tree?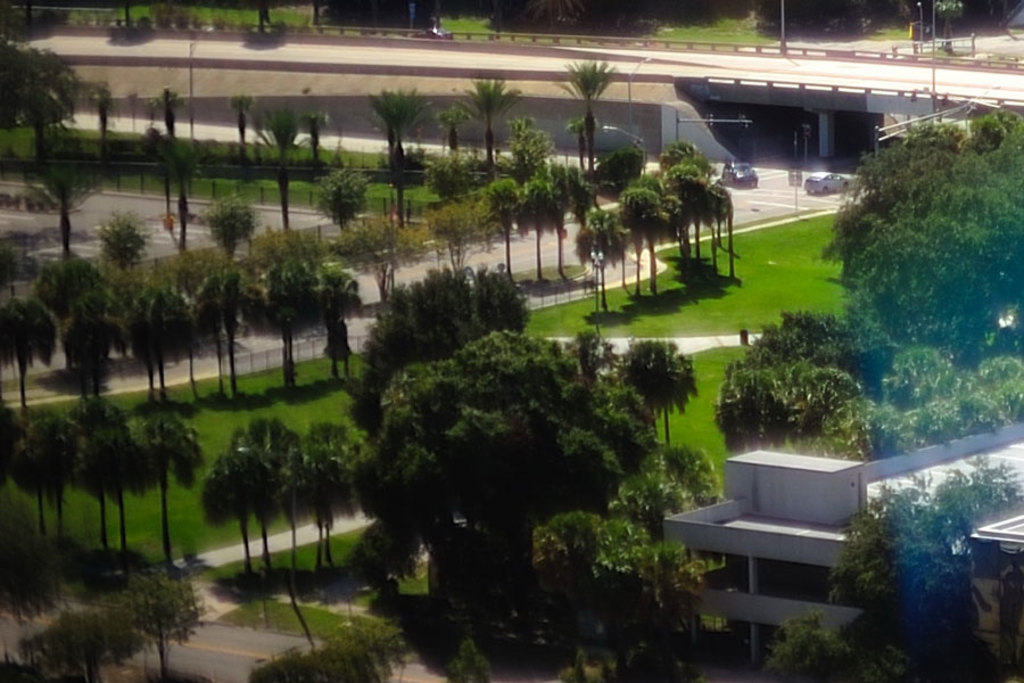
[left=693, top=349, right=858, bottom=435]
